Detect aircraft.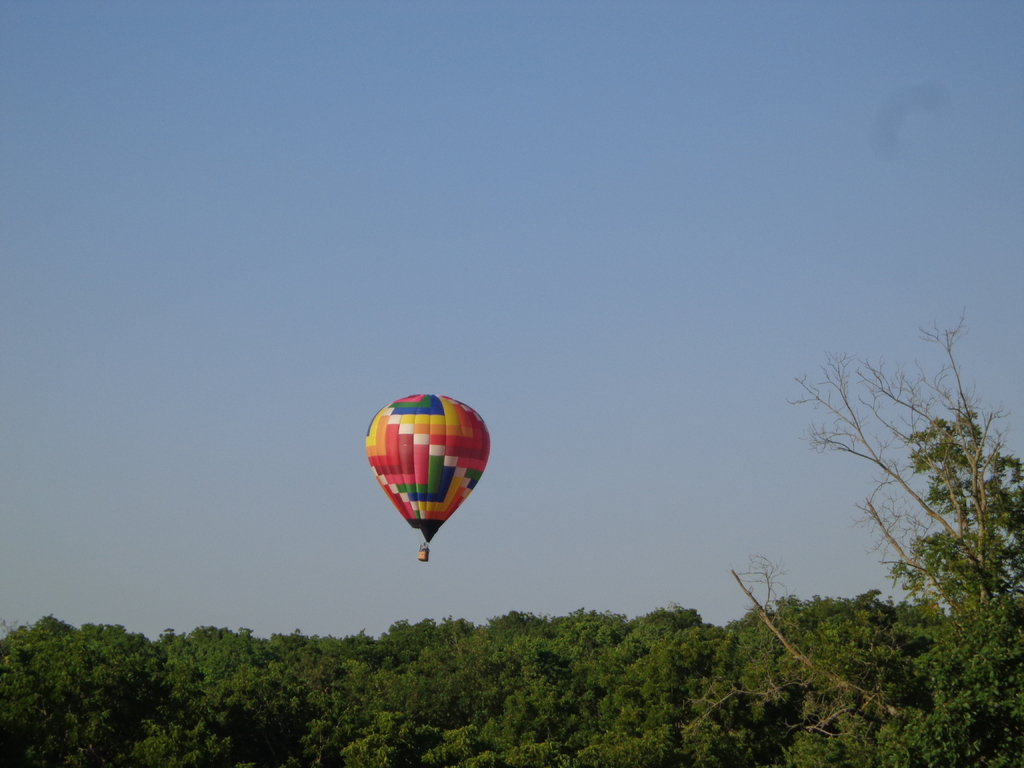
Detected at bbox=[364, 390, 492, 562].
